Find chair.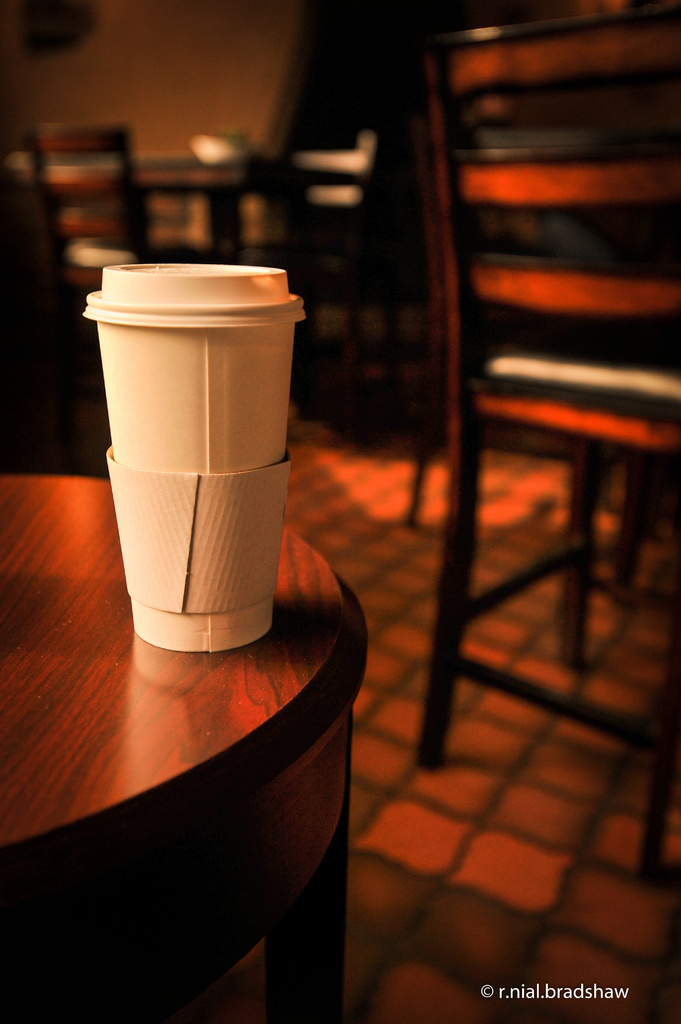
select_region(428, 3, 680, 875).
